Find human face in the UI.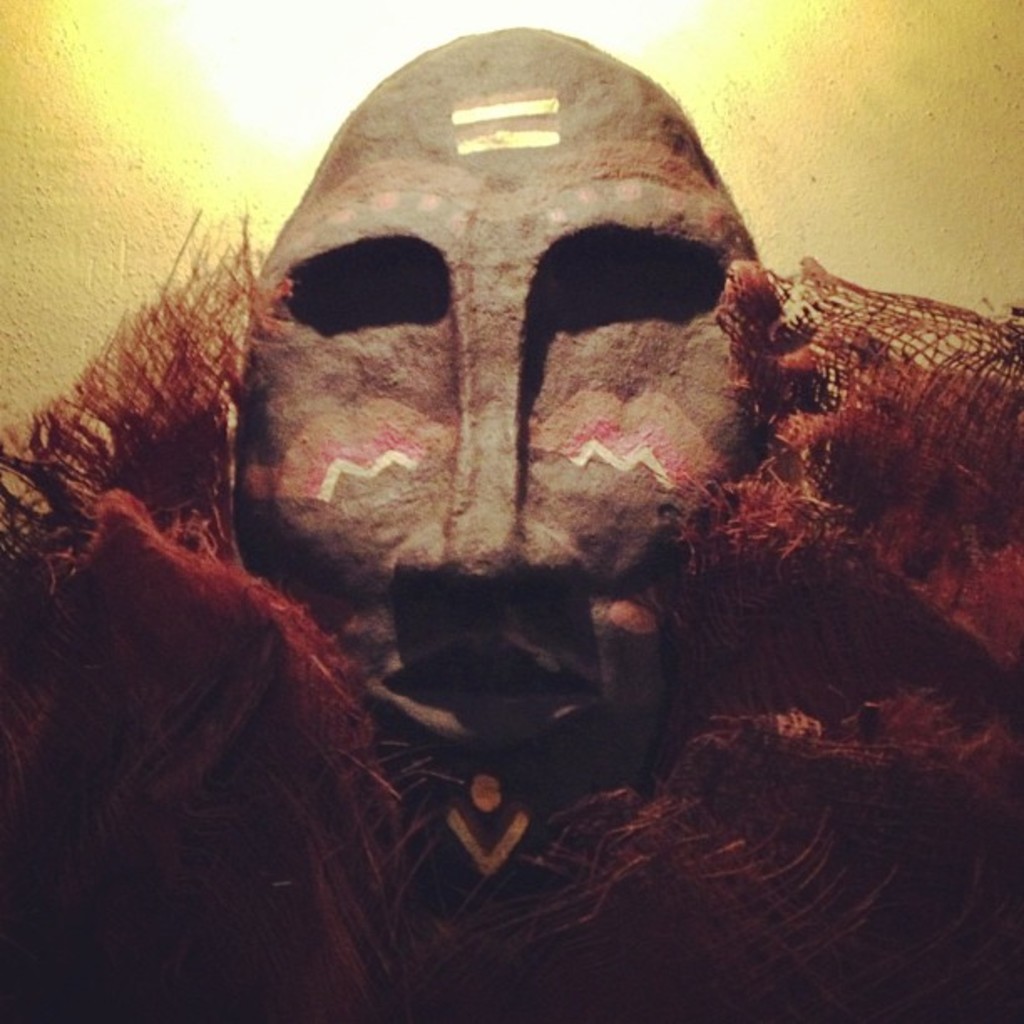
UI element at x1=234 y1=80 x2=761 y2=897.
